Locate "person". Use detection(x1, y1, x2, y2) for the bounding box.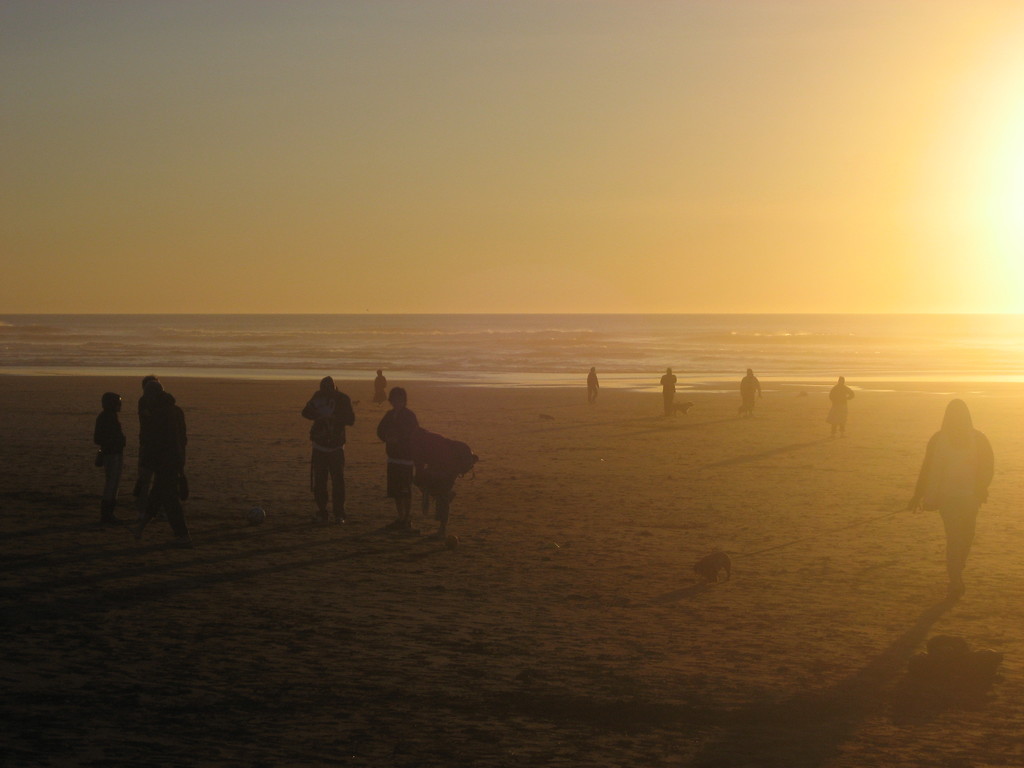
detection(93, 390, 124, 524).
